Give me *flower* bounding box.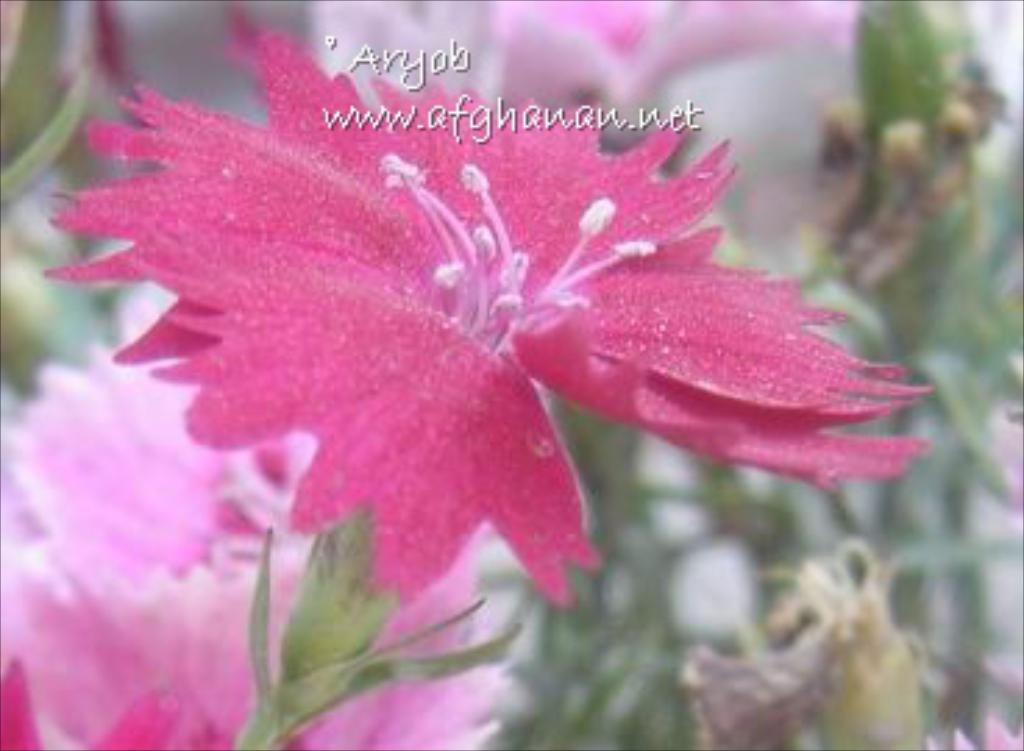
select_region(0, 359, 484, 748).
